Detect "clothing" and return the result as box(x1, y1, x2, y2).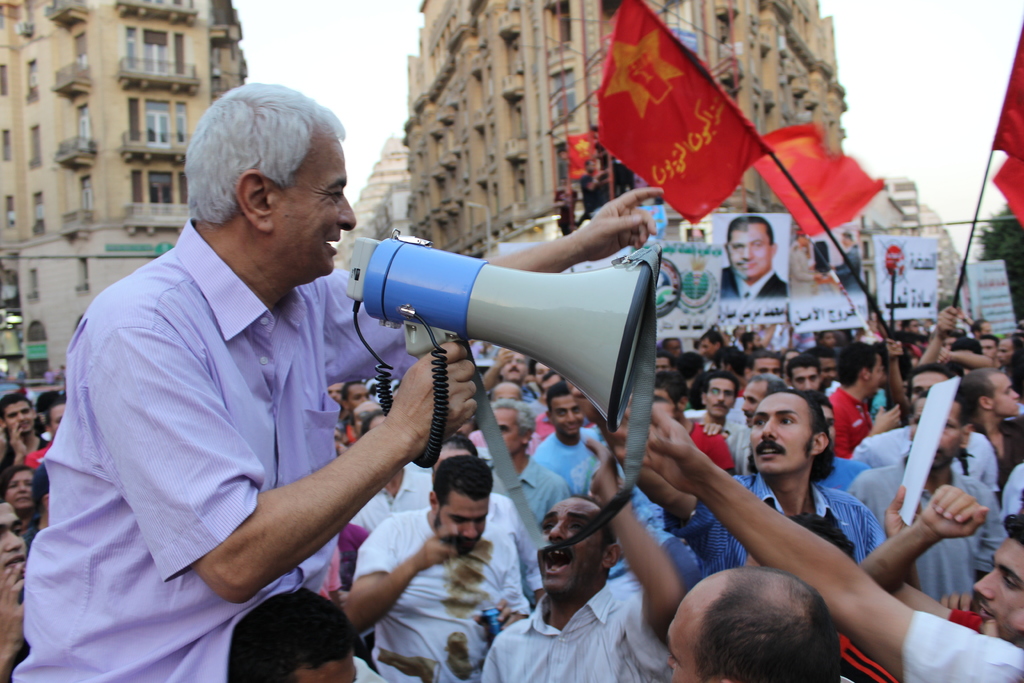
box(833, 622, 901, 682).
